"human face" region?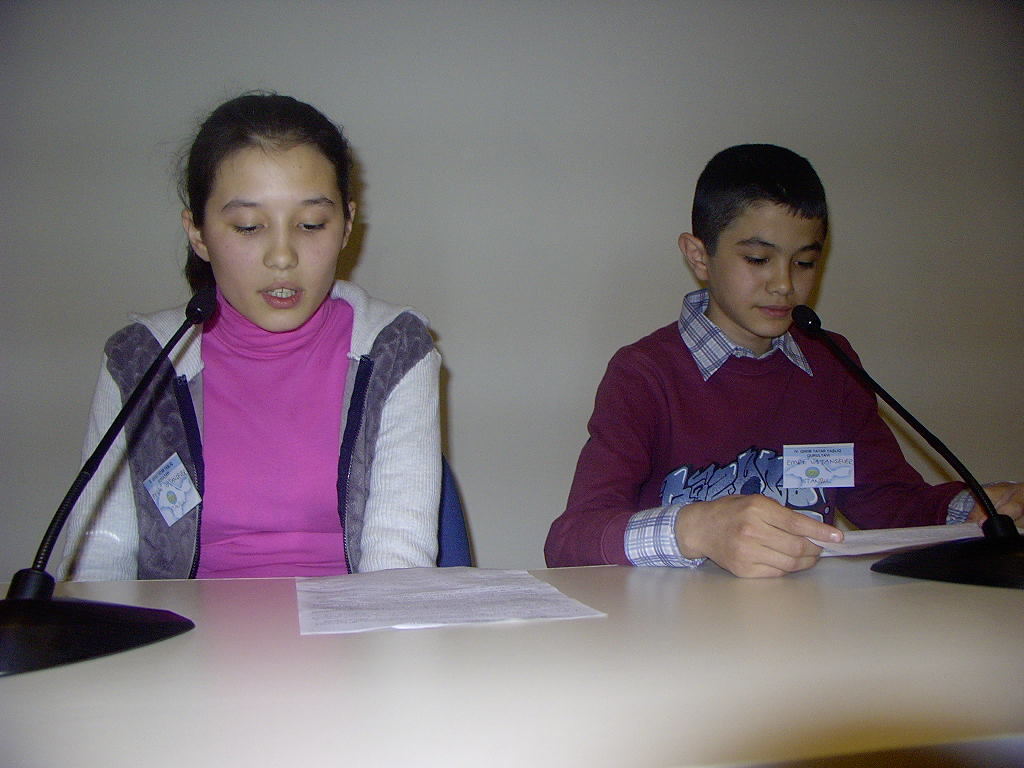
l=708, t=206, r=827, b=347
